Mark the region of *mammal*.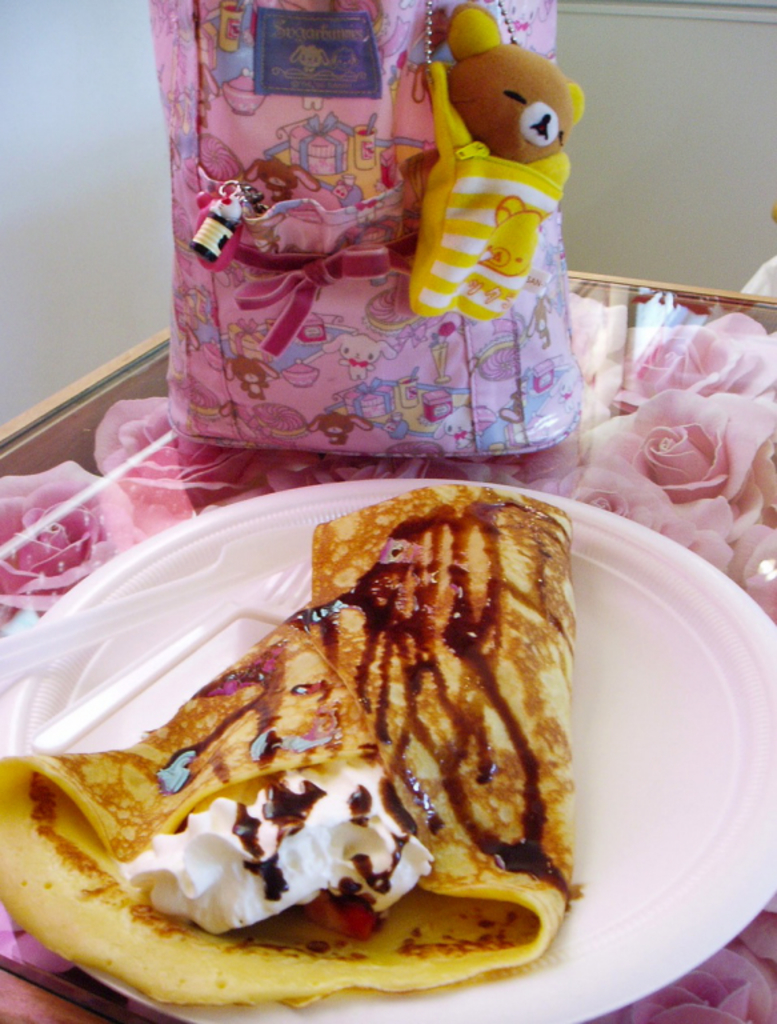
Region: 325:332:398:379.
